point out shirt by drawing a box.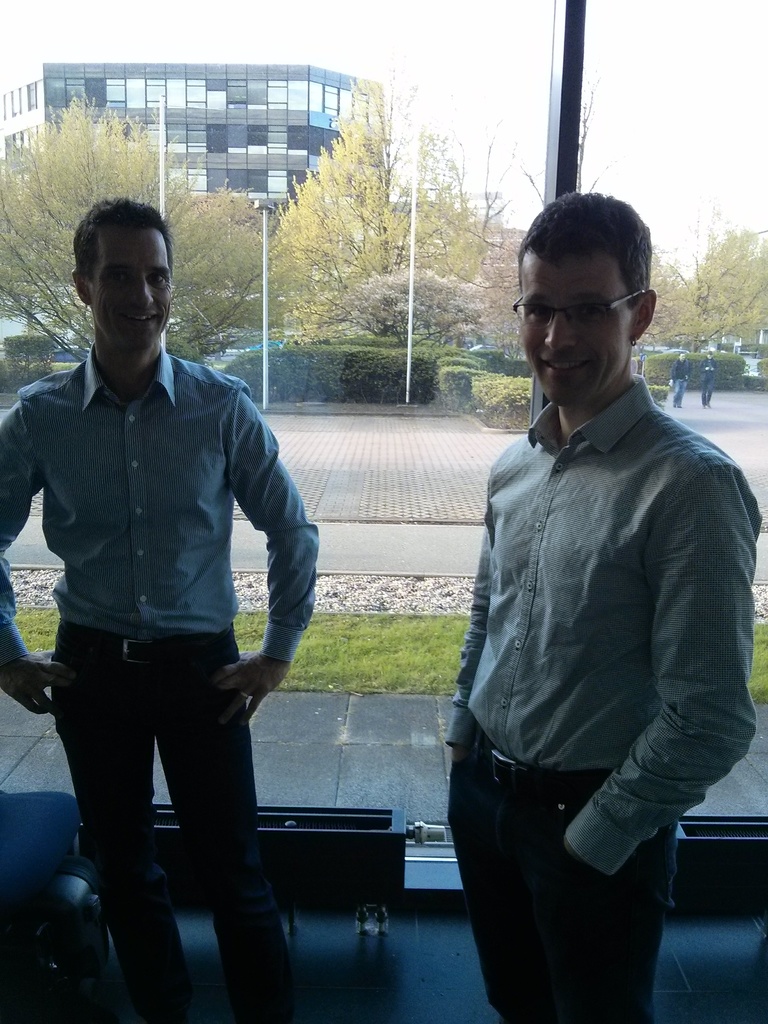
[0,346,316,664].
